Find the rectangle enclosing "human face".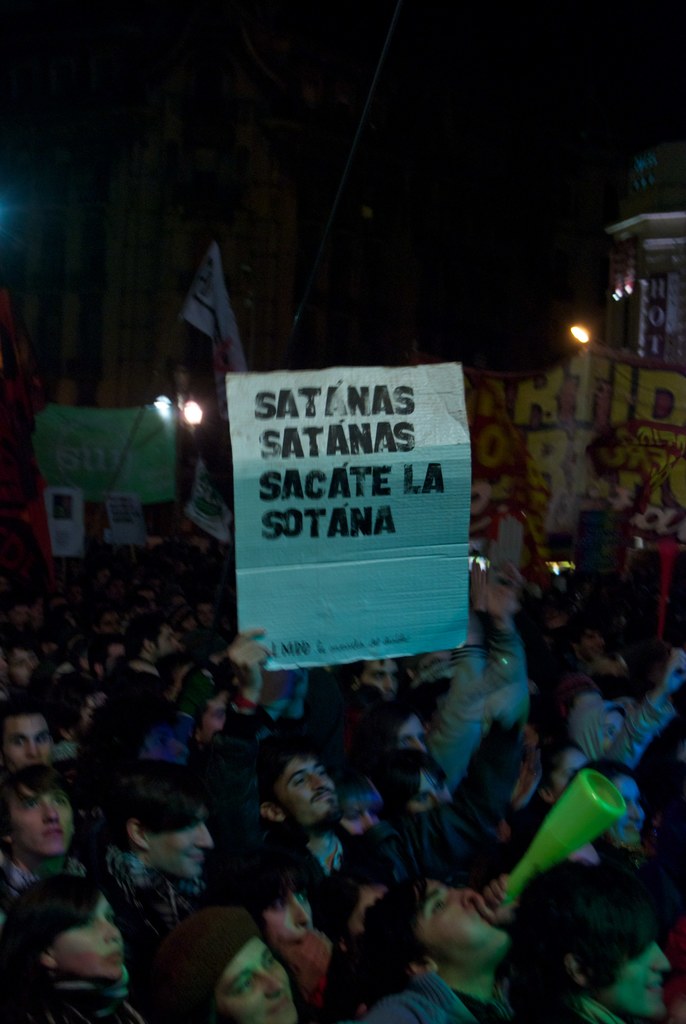
<region>418, 877, 514, 959</region>.
